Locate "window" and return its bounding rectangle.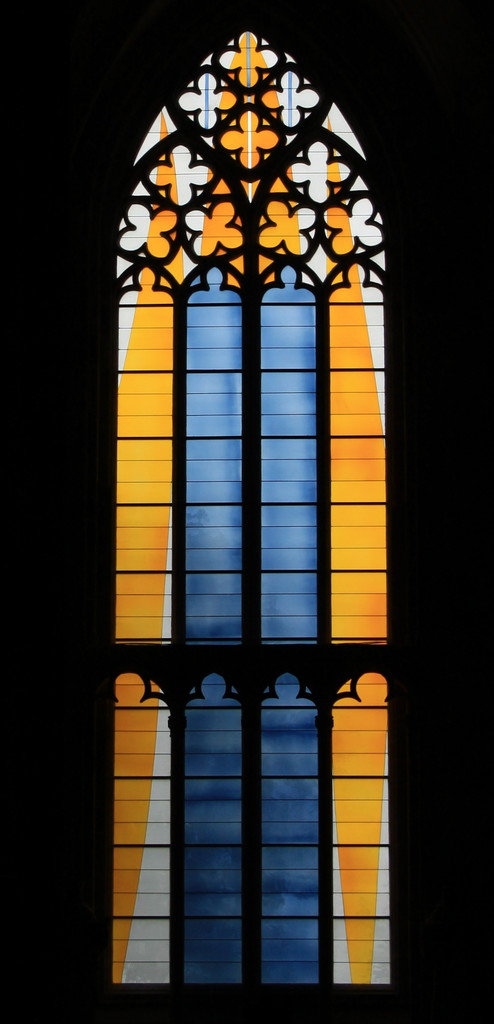
bbox=[75, 33, 427, 927].
